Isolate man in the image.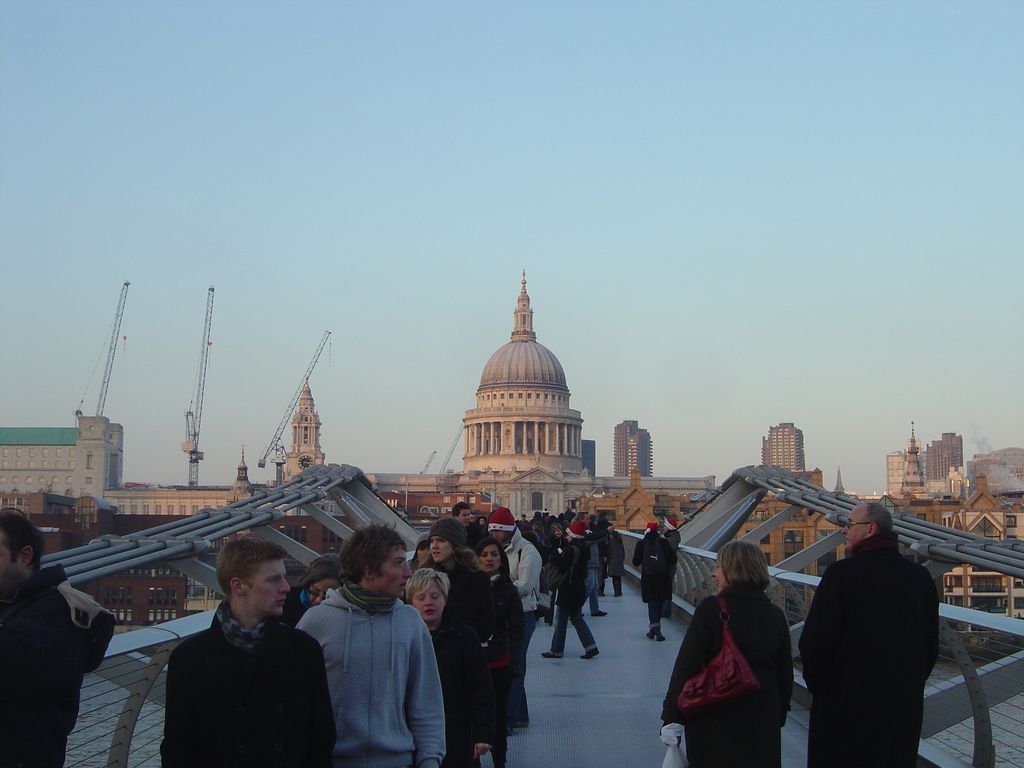
Isolated region: 303 517 448 767.
